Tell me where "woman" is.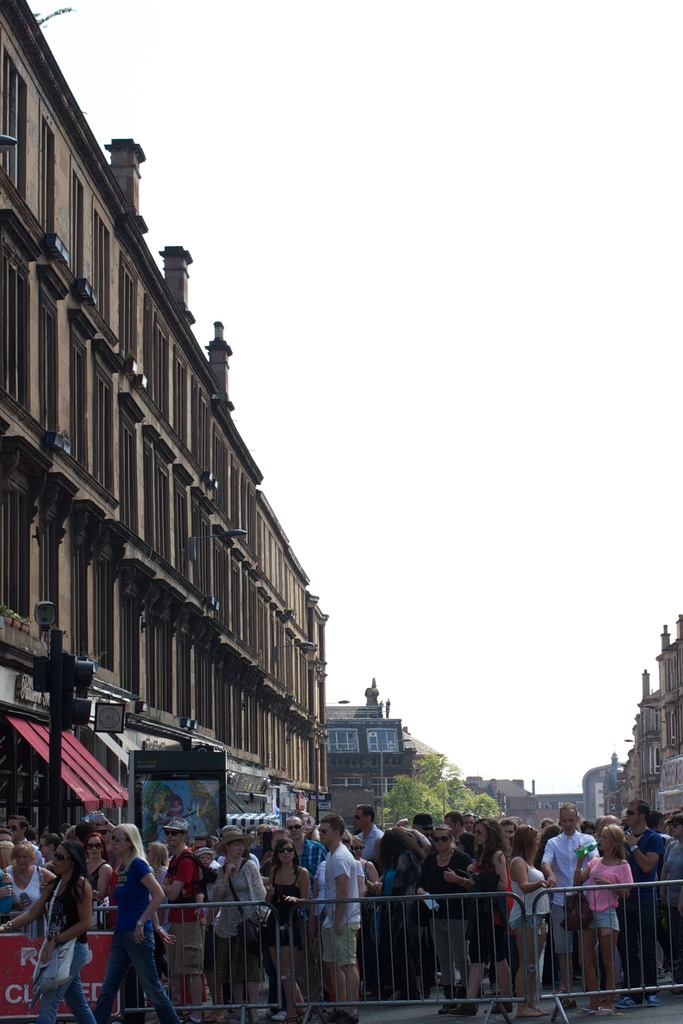
"woman" is at x1=208 y1=829 x2=264 y2=1023.
